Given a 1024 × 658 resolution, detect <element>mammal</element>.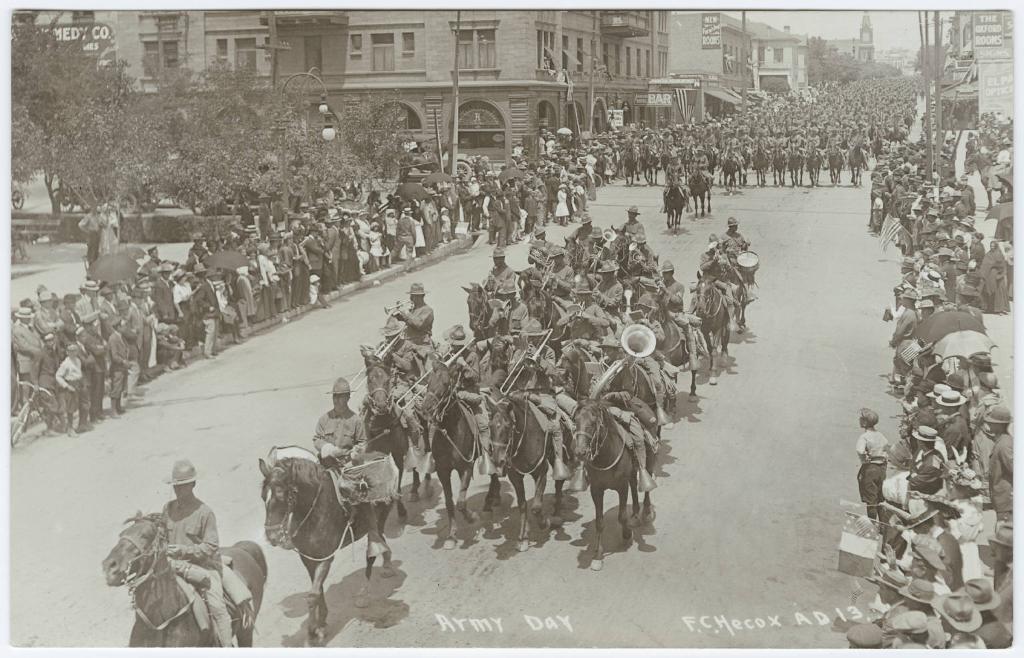
bbox=[98, 507, 268, 652].
